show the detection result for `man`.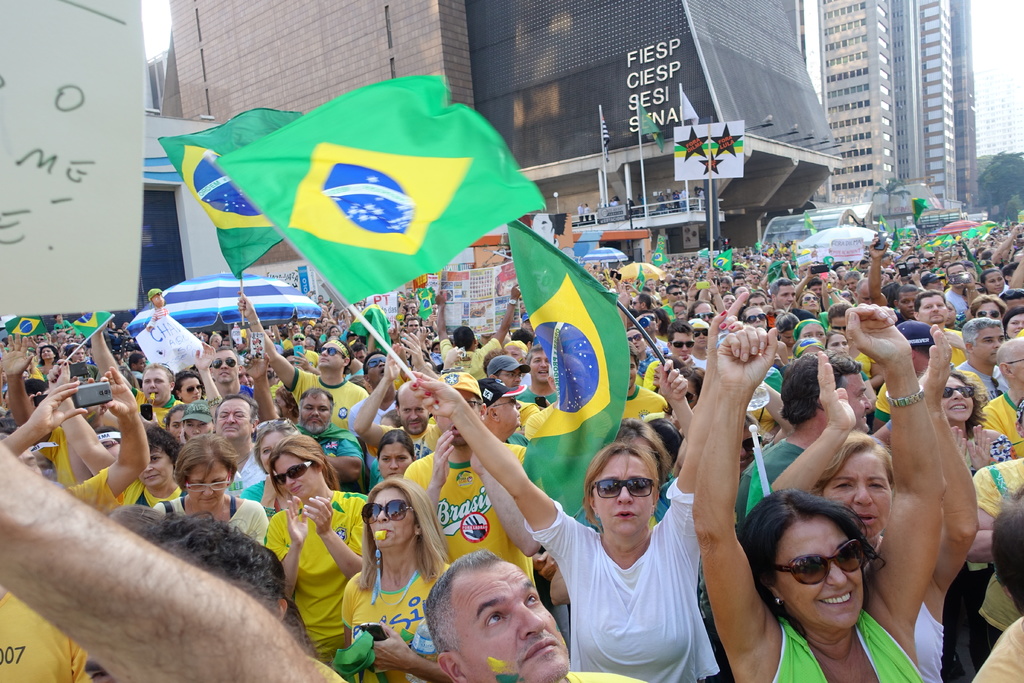
<region>625, 195, 636, 214</region>.
